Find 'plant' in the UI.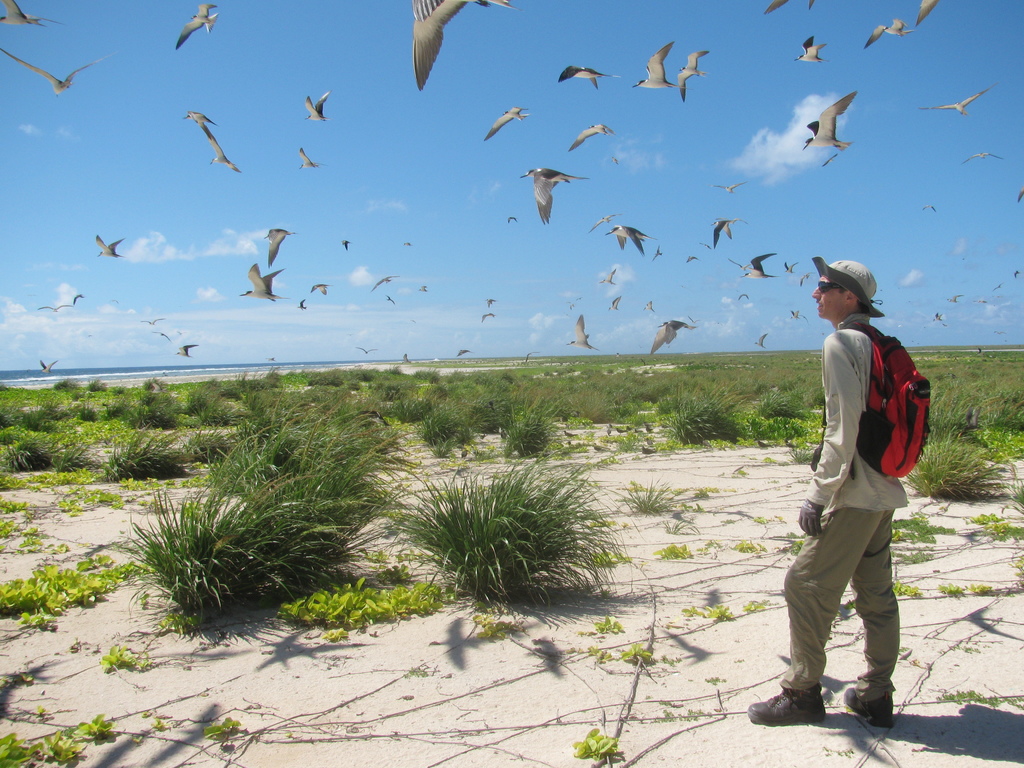
UI element at box(87, 374, 449, 647).
